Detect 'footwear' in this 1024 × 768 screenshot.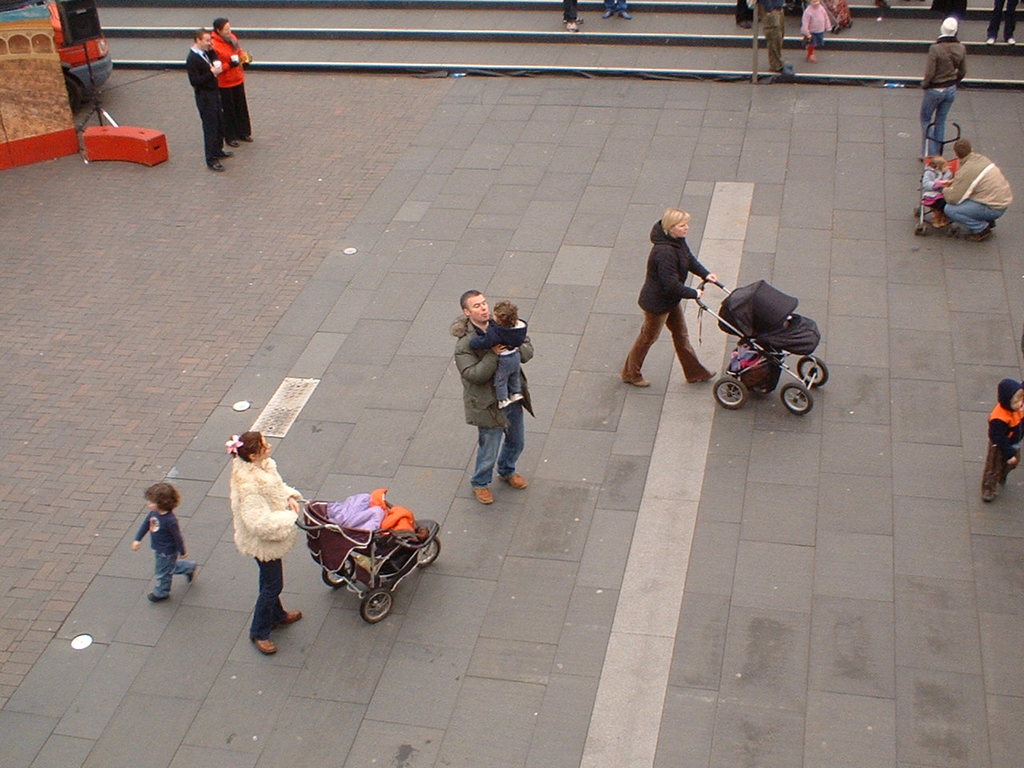
Detection: <box>222,147,229,155</box>.
